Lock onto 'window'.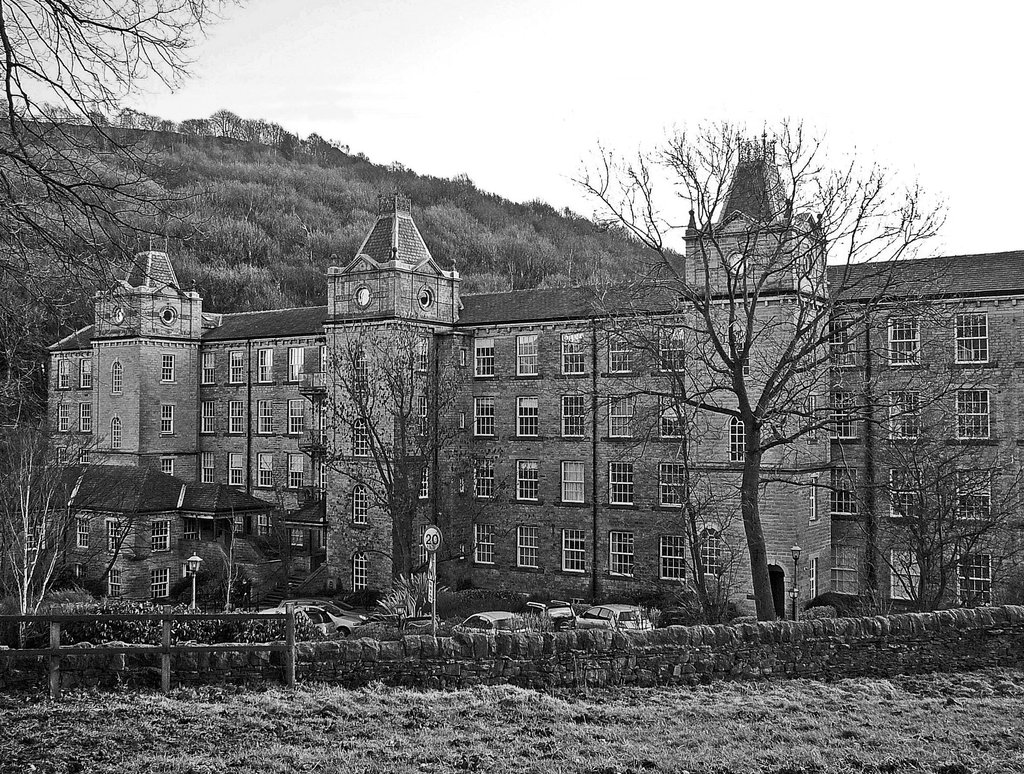
Locked: left=954, top=388, right=991, bottom=439.
